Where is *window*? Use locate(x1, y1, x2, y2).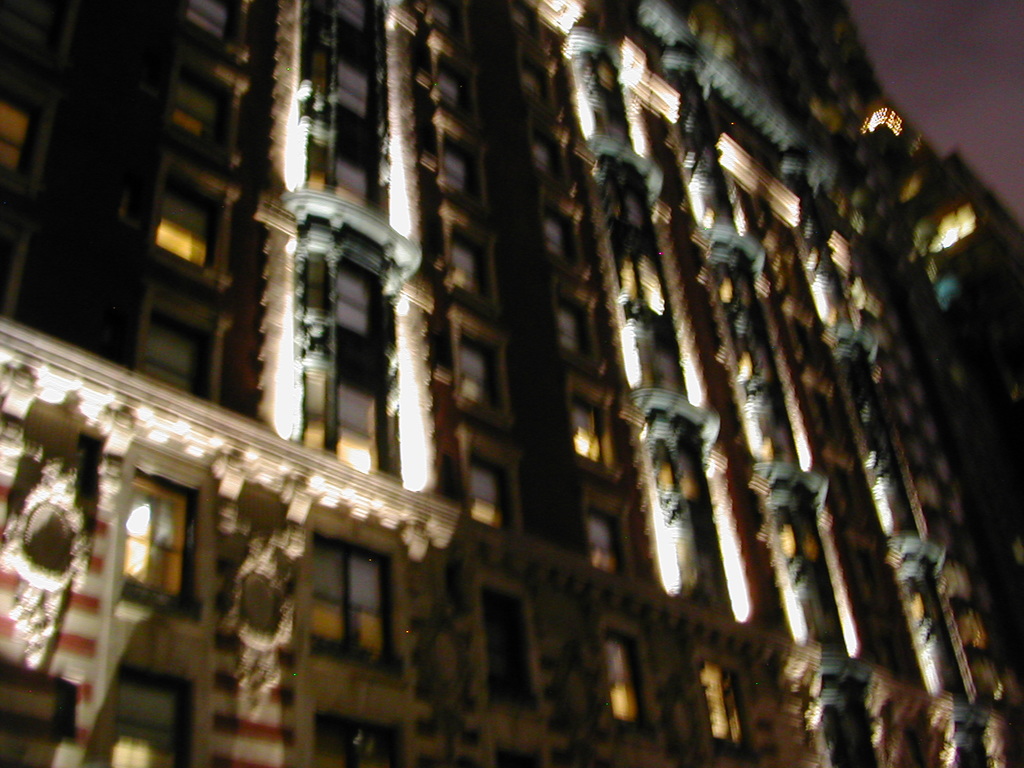
locate(816, 700, 864, 767).
